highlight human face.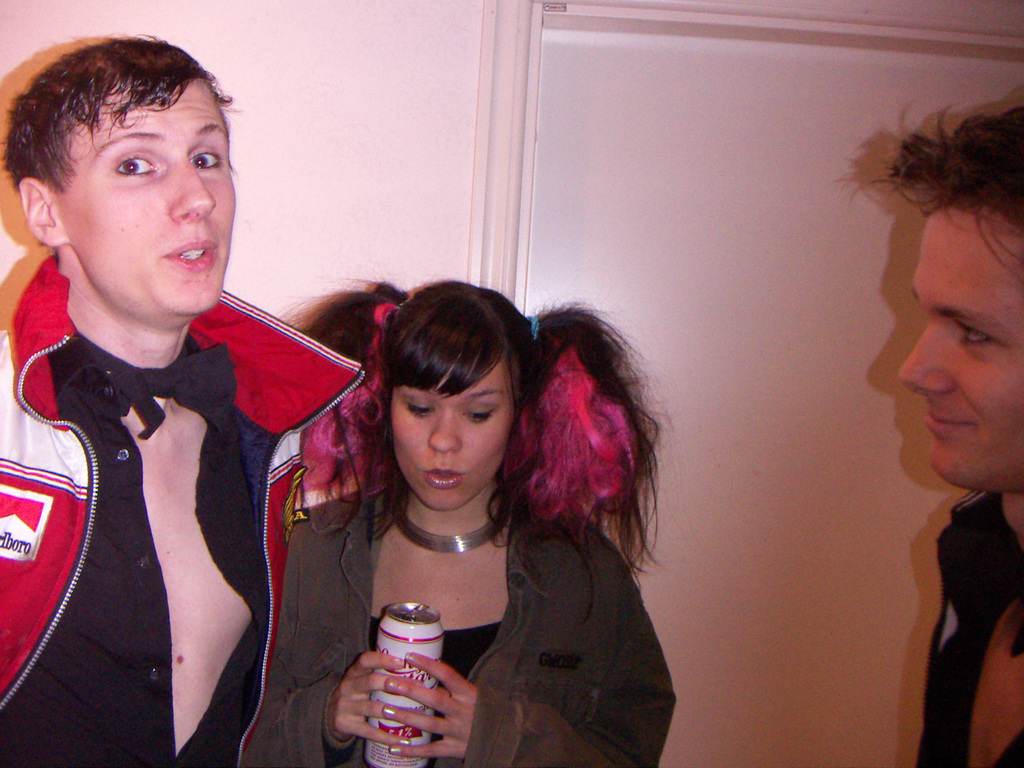
Highlighted region: bbox(893, 209, 1023, 480).
